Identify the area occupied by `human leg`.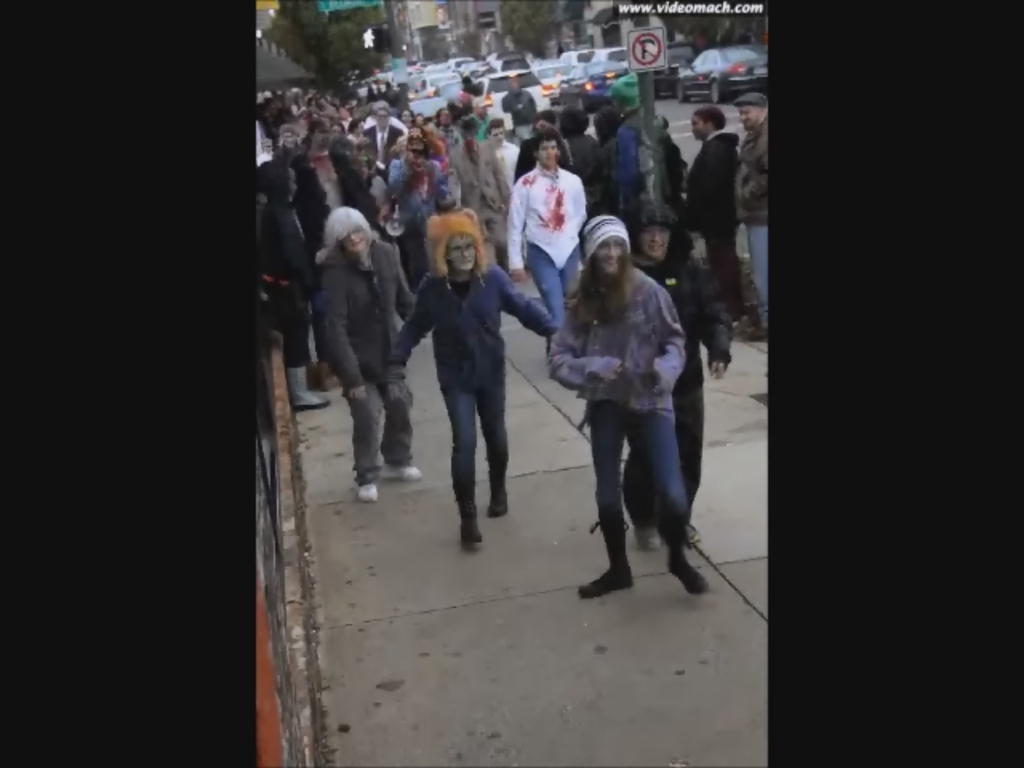
Area: (left=582, top=402, right=634, bottom=595).
